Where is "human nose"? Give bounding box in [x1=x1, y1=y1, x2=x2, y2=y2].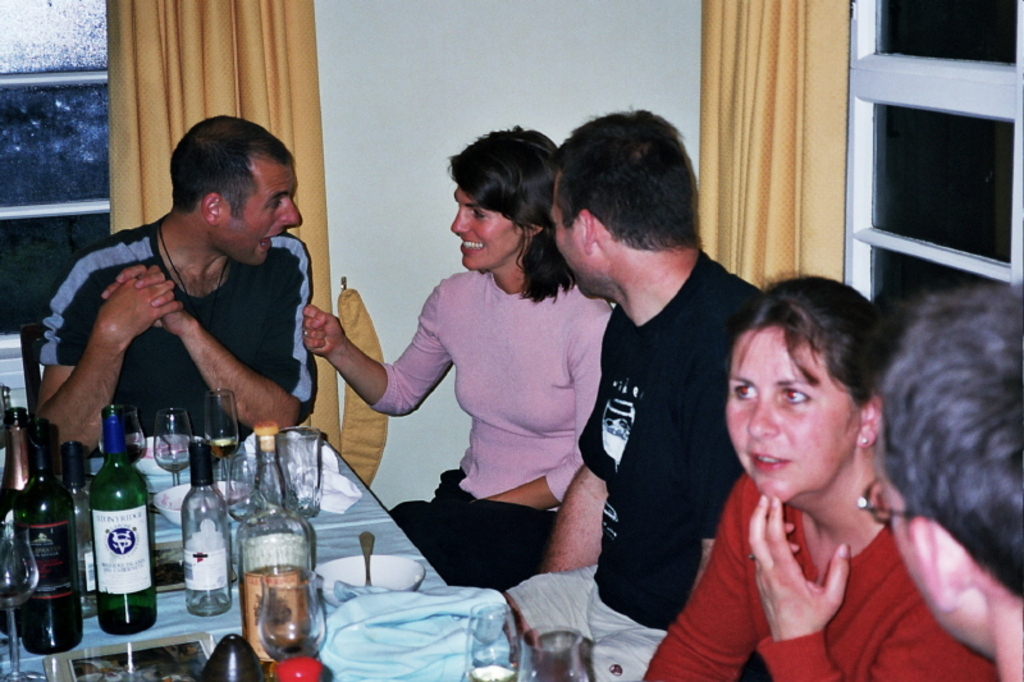
[x1=449, y1=207, x2=470, y2=234].
